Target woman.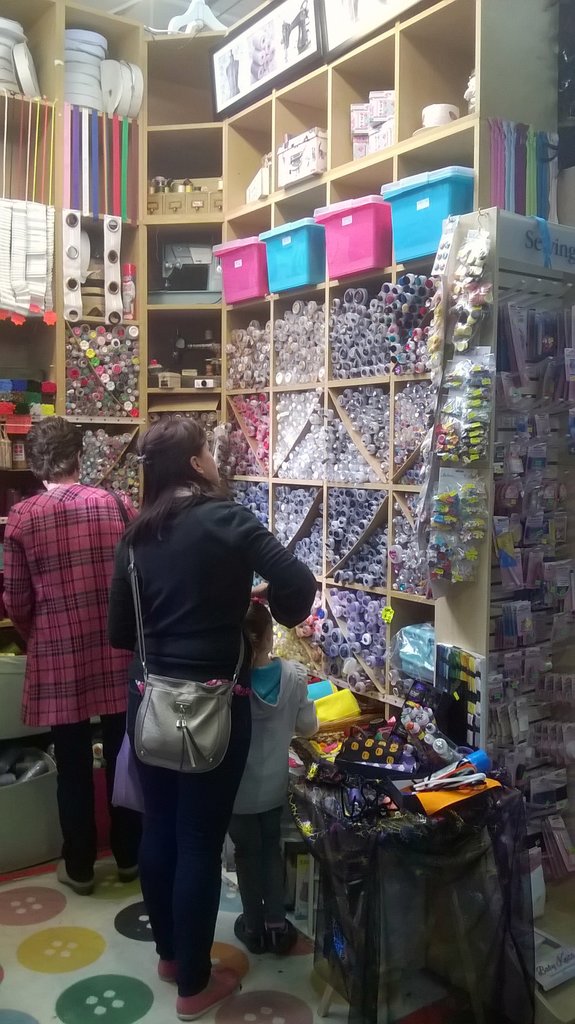
Target region: left=1, top=417, right=143, bottom=890.
